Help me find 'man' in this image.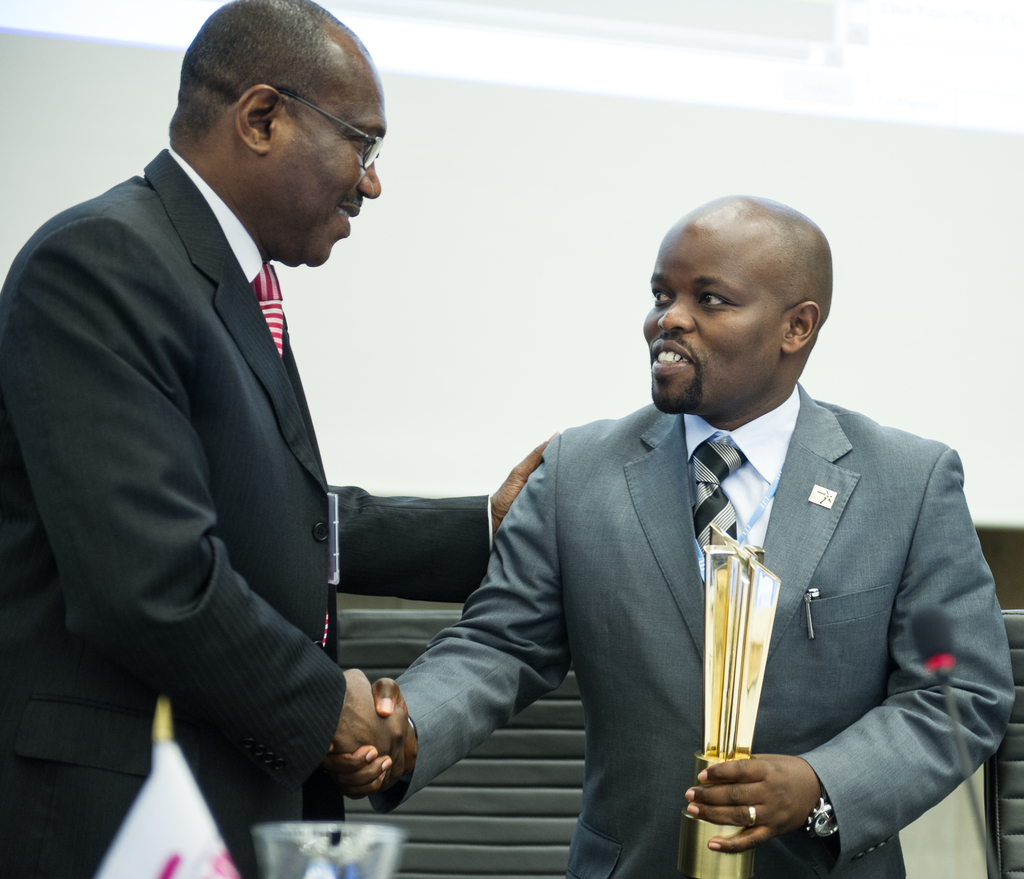
Found it: BBox(330, 189, 1015, 878).
